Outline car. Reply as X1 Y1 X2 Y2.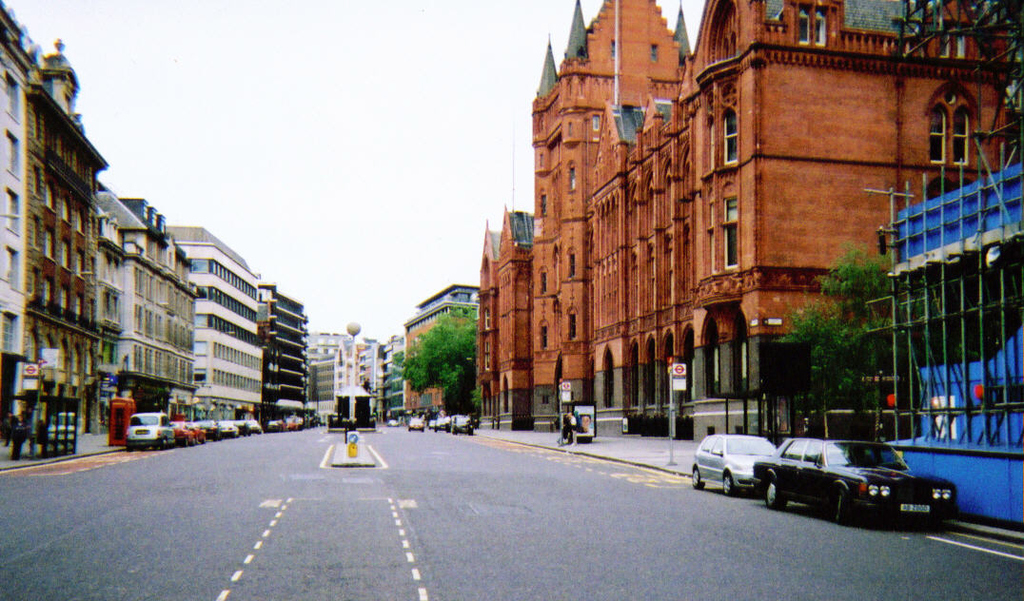
171 414 208 448.
